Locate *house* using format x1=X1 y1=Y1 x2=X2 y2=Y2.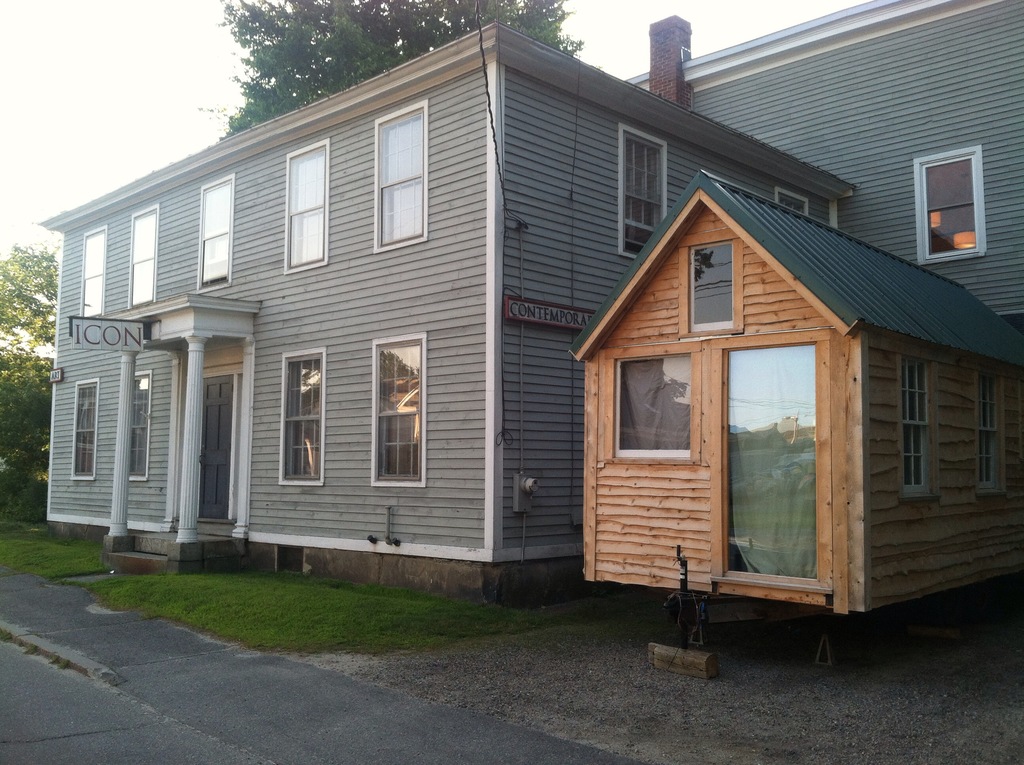
x1=545 y1=165 x2=1011 y2=673.
